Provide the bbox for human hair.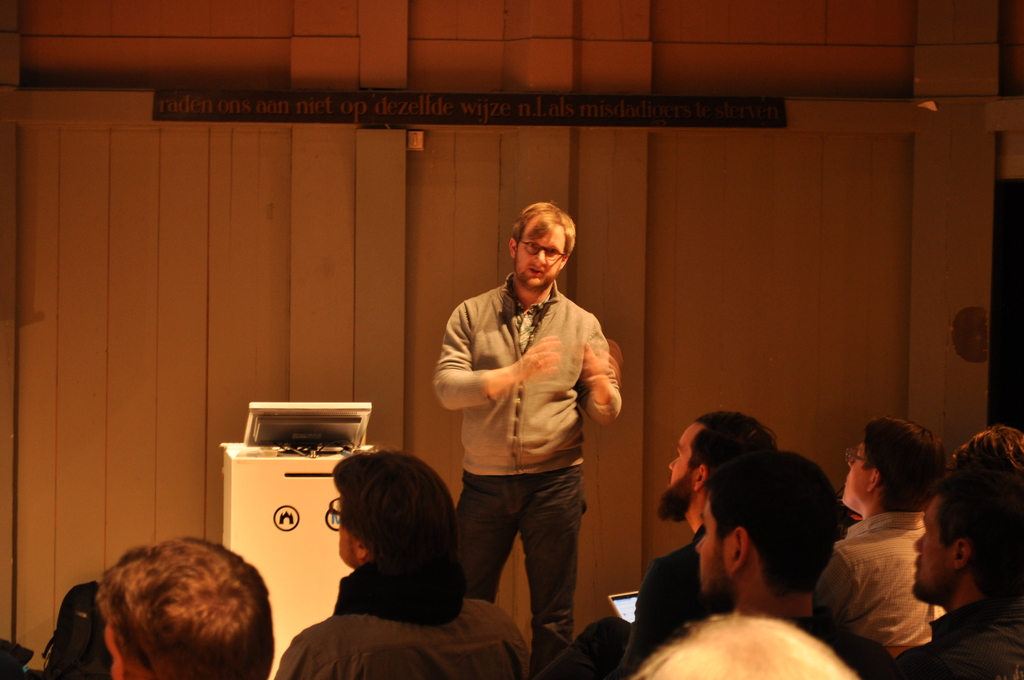
bbox=[60, 561, 271, 679].
